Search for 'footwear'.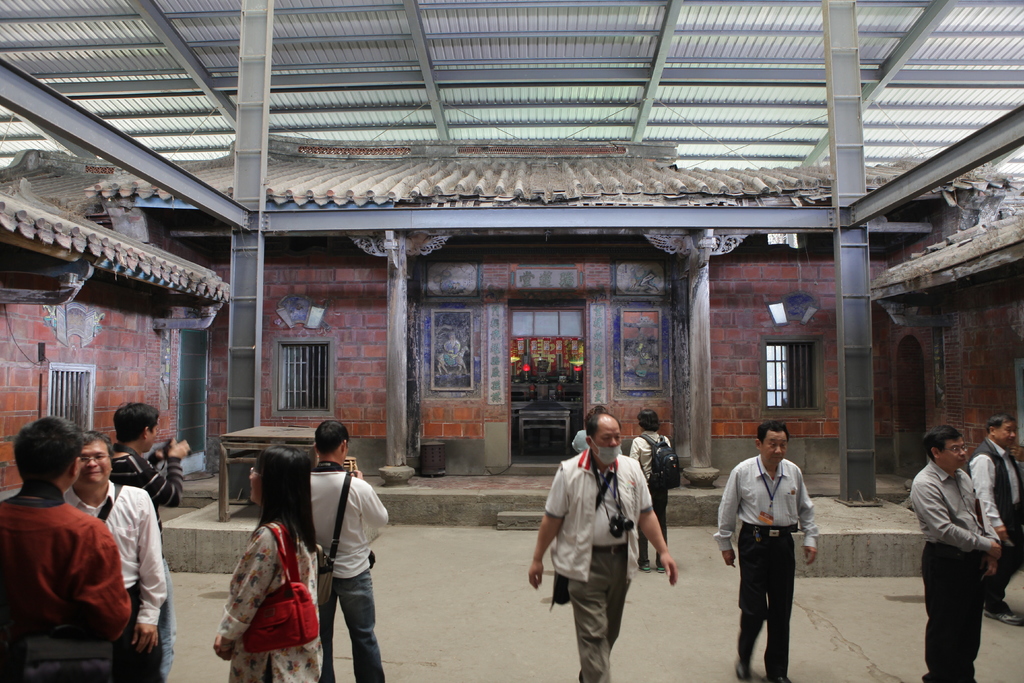
Found at locate(641, 564, 651, 572).
